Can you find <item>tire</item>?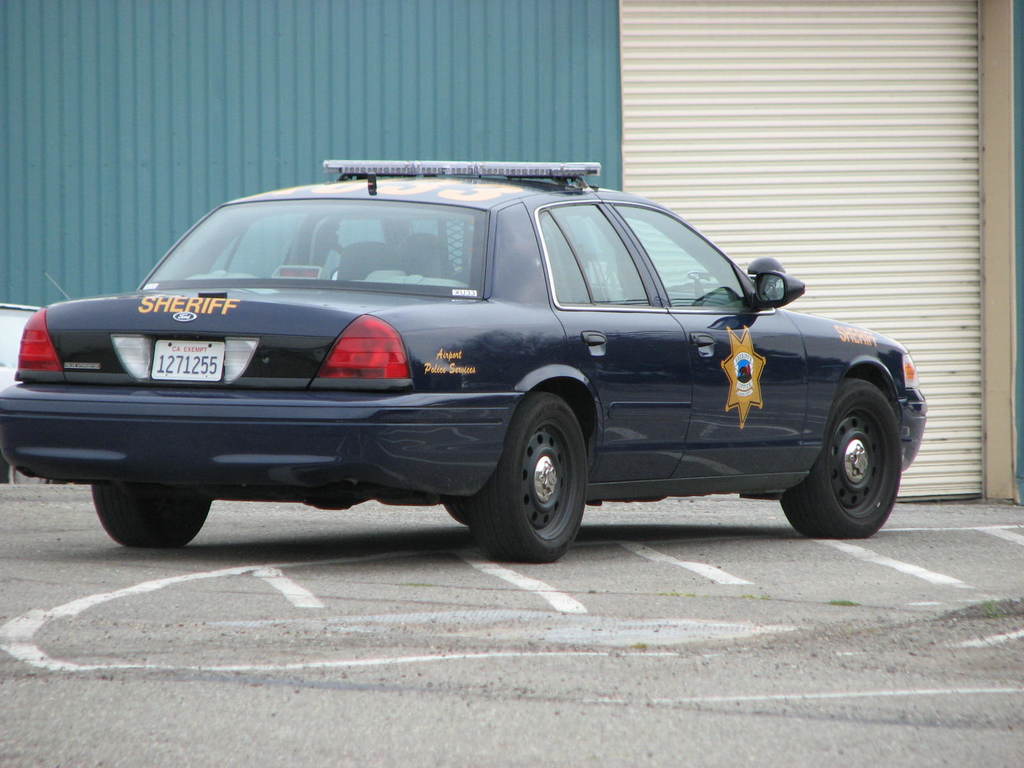
Yes, bounding box: (x1=781, y1=379, x2=902, y2=539).
